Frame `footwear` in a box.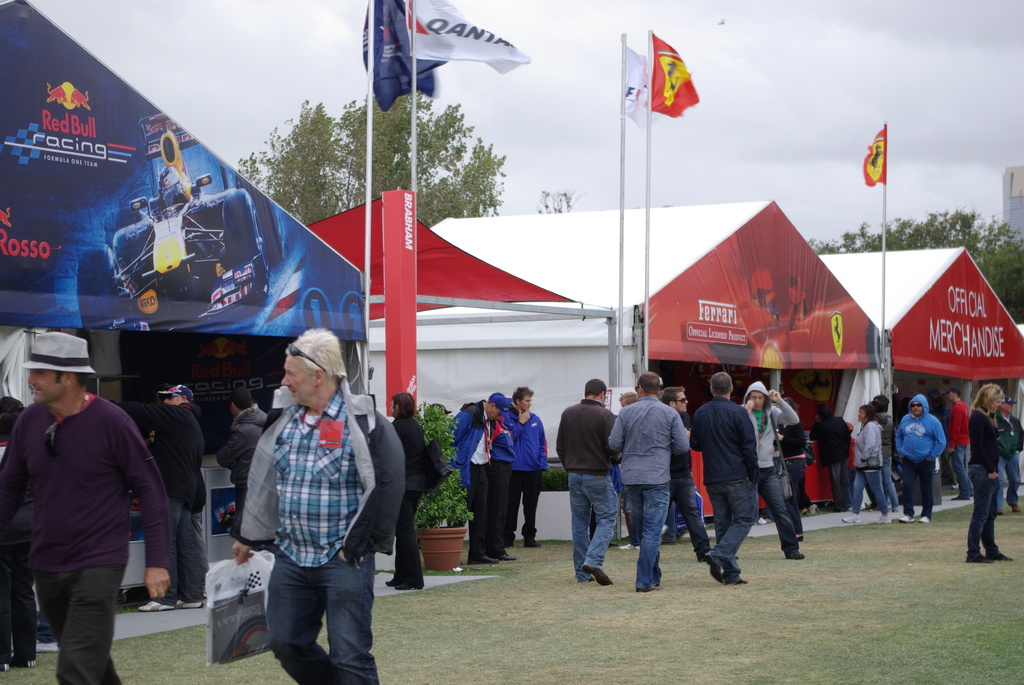
Rect(470, 554, 501, 564).
